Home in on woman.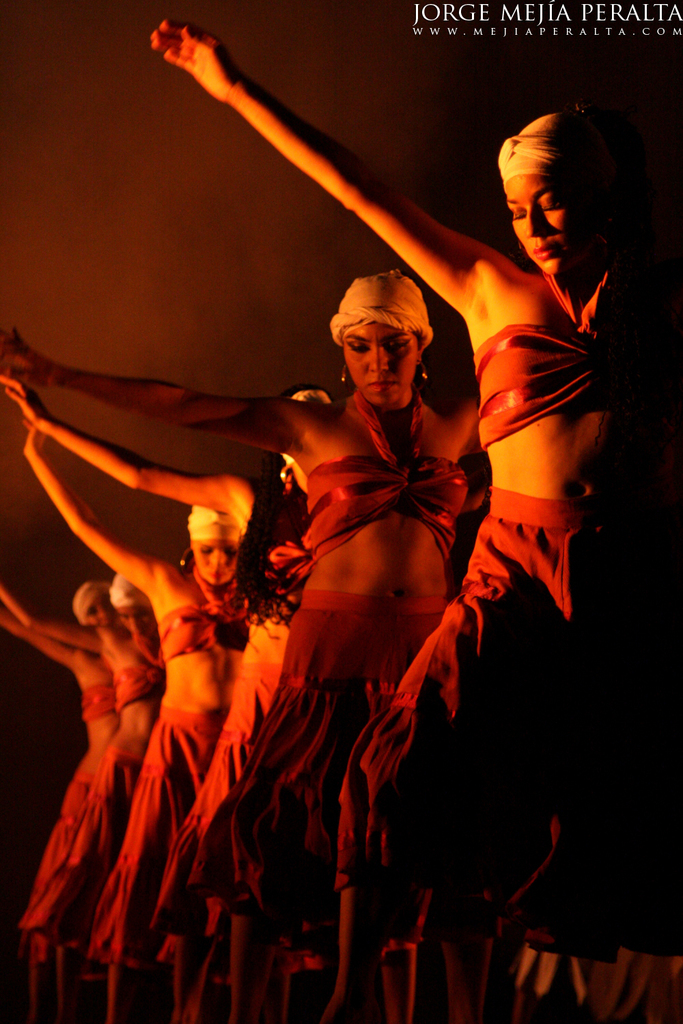
Homed in at BBox(15, 385, 334, 1023).
